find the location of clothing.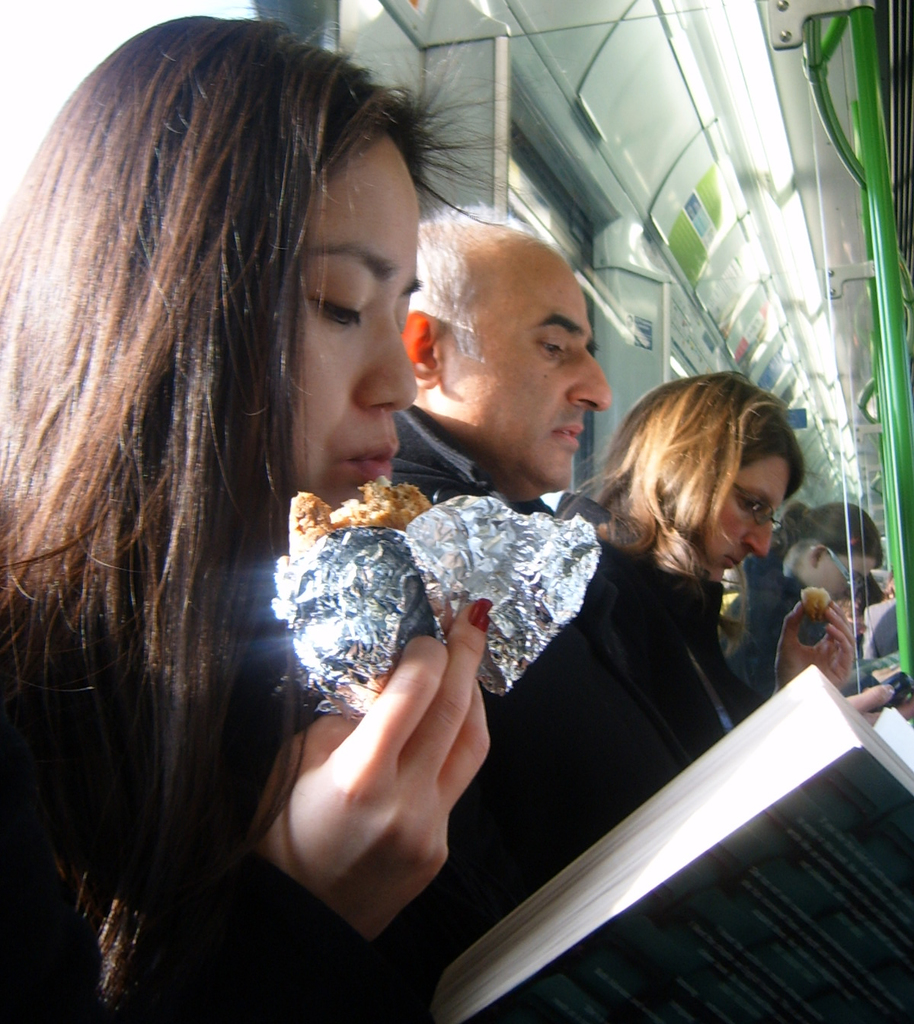
Location: 552/490/772/760.
